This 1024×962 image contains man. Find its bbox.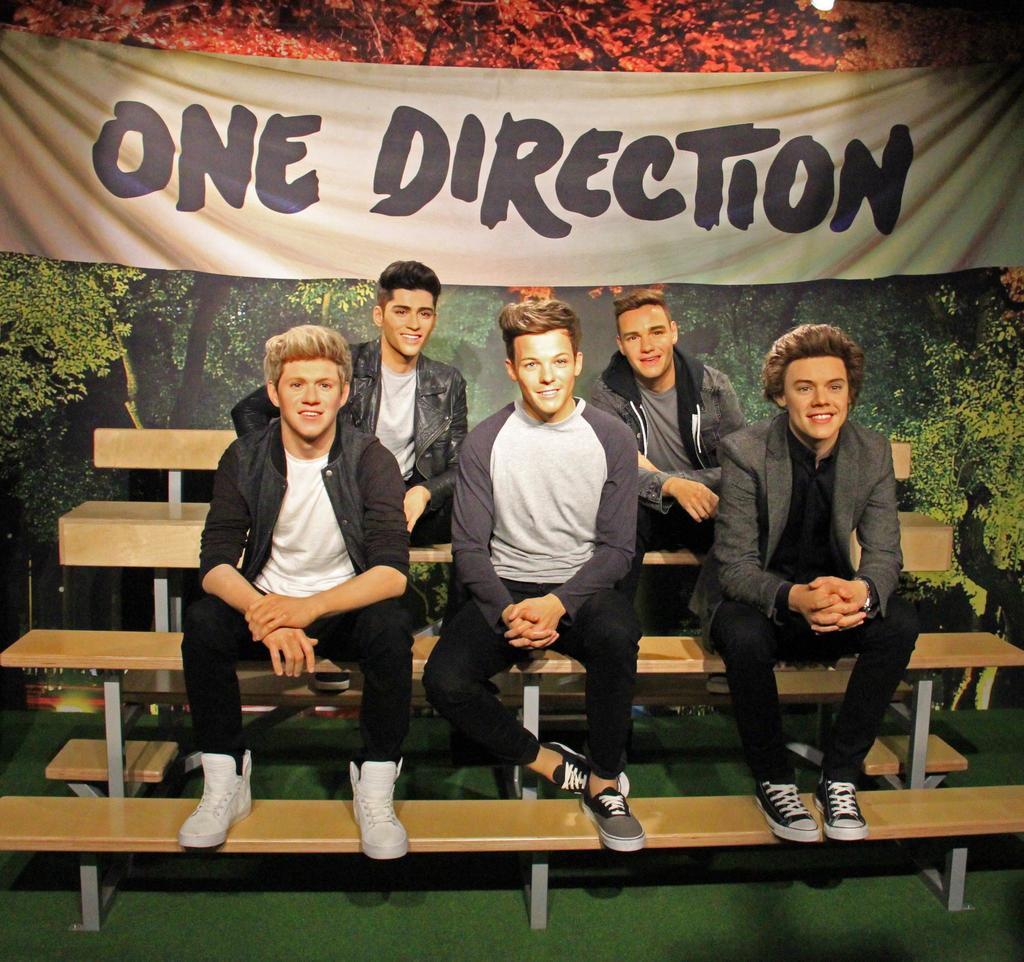
176, 322, 412, 864.
